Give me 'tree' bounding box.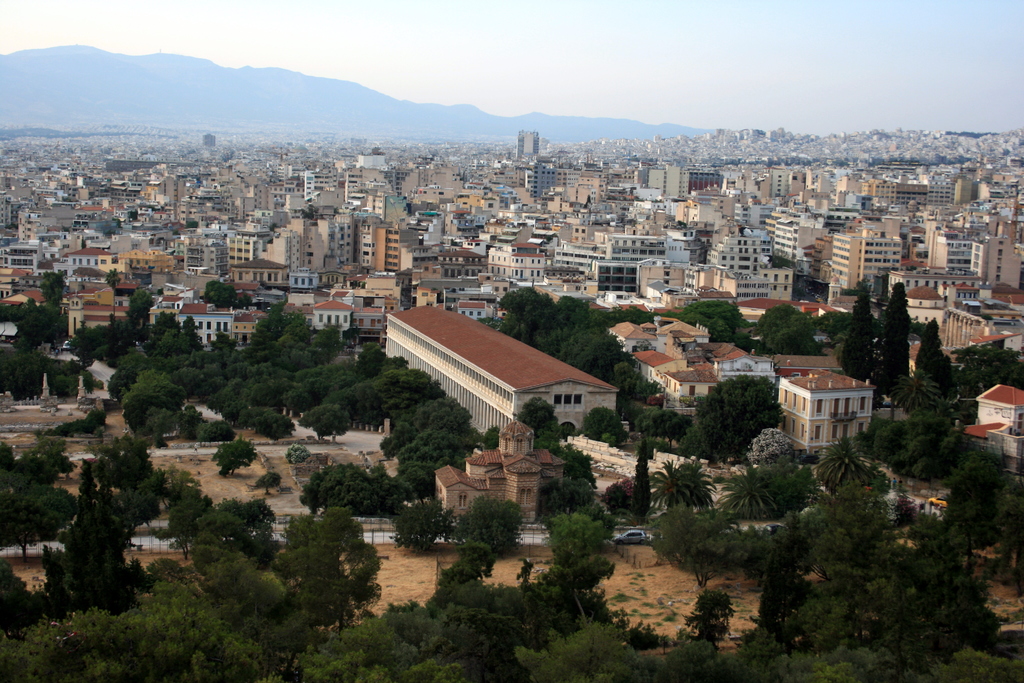
select_region(173, 537, 287, 623).
